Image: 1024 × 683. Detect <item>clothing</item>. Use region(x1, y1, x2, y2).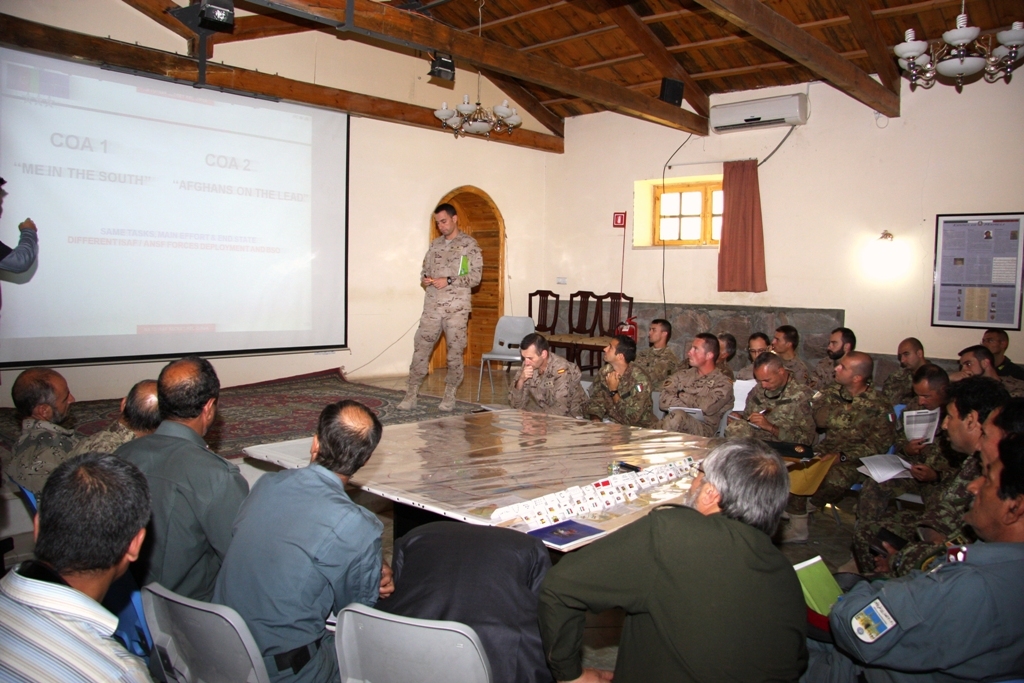
region(634, 348, 681, 394).
